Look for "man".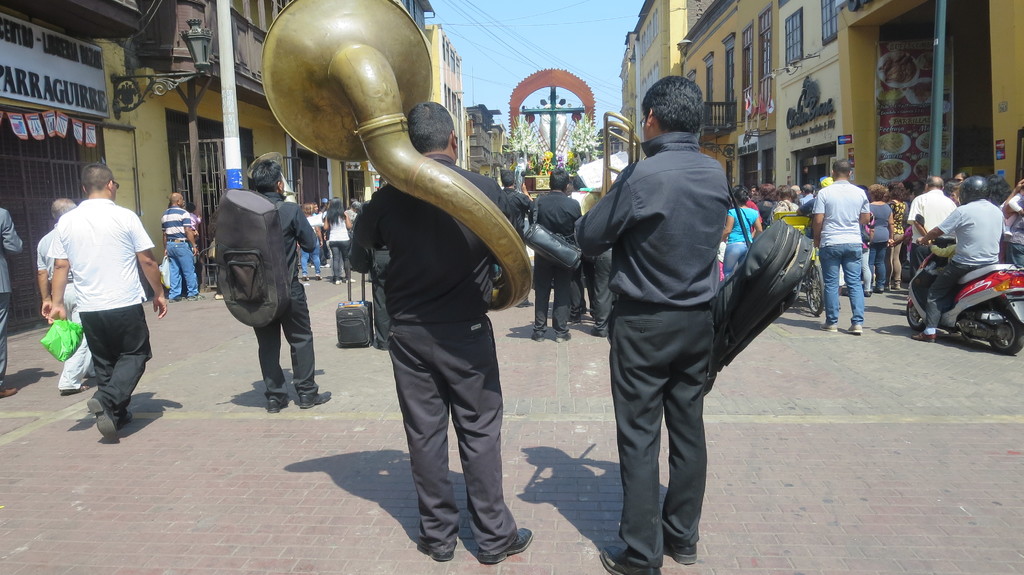
Found: detection(44, 157, 168, 439).
